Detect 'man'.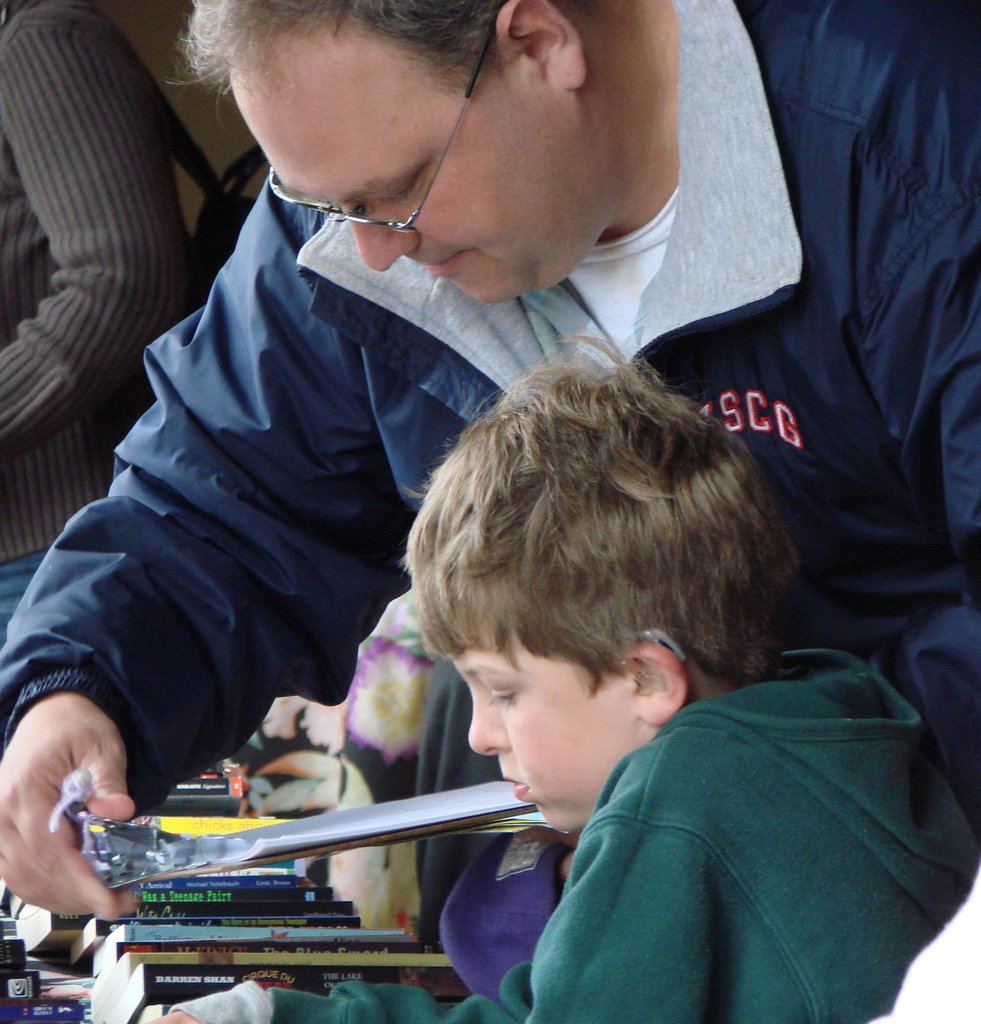
Detected at [0,0,980,921].
